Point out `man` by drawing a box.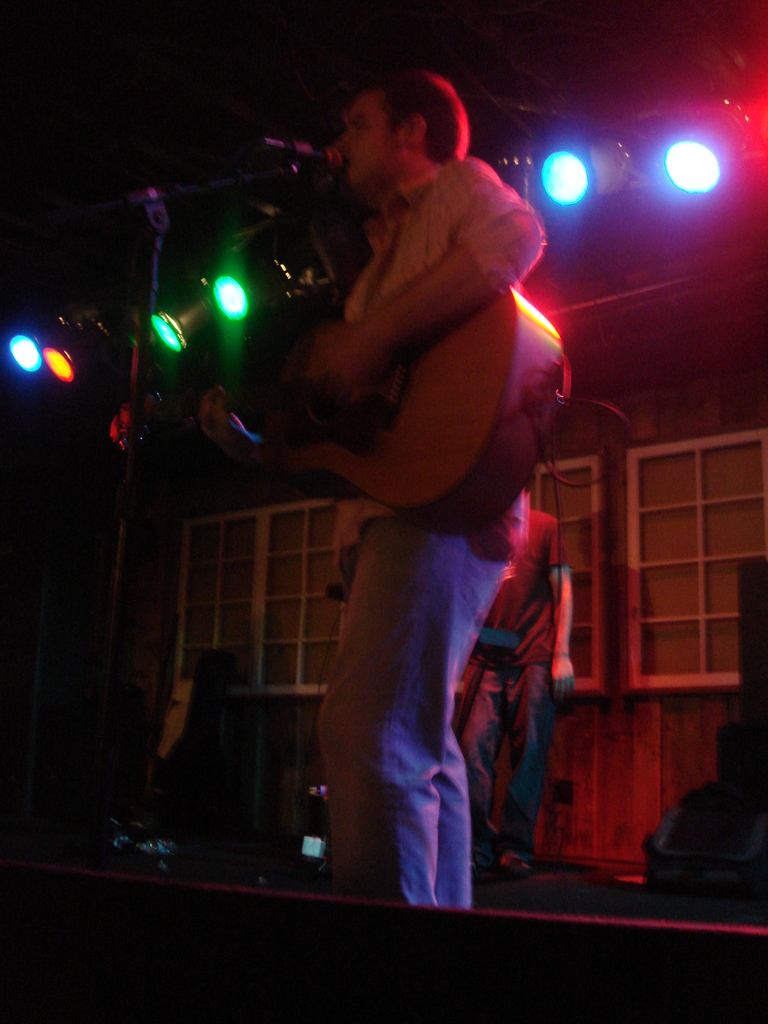
select_region(188, 52, 606, 892).
